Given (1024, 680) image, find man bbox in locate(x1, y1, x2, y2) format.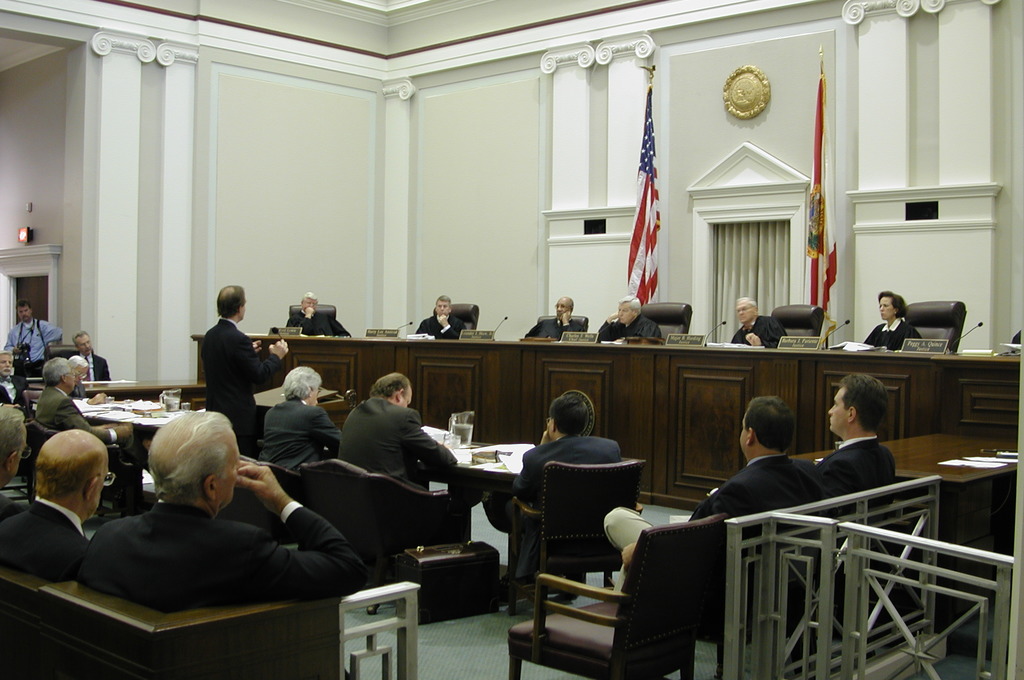
locate(5, 305, 67, 373).
